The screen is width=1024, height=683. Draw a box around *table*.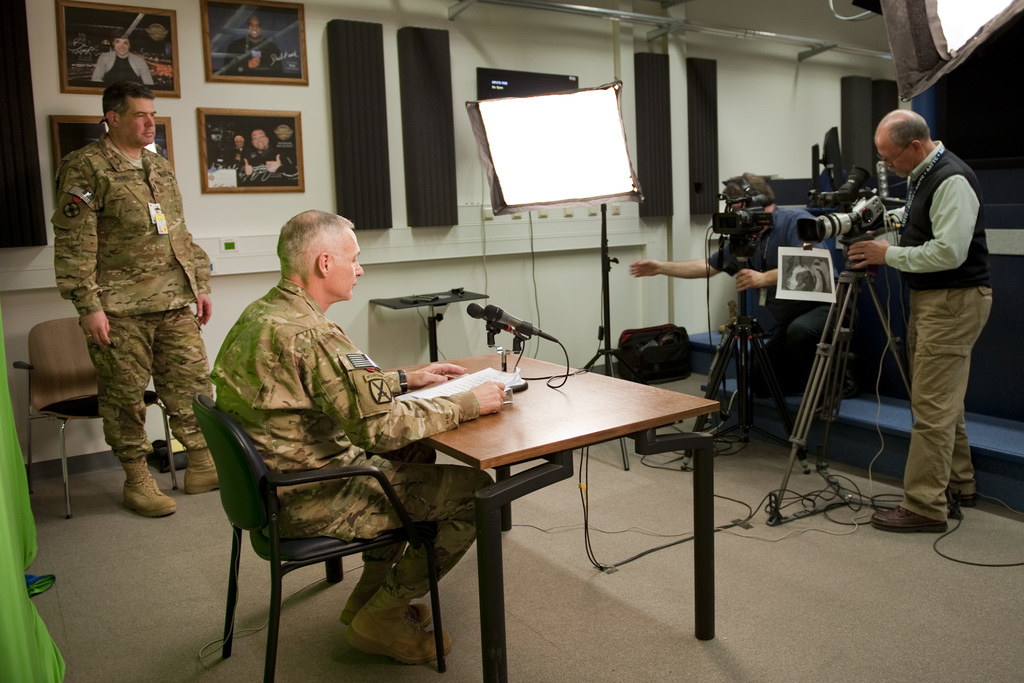
[382,352,719,682].
